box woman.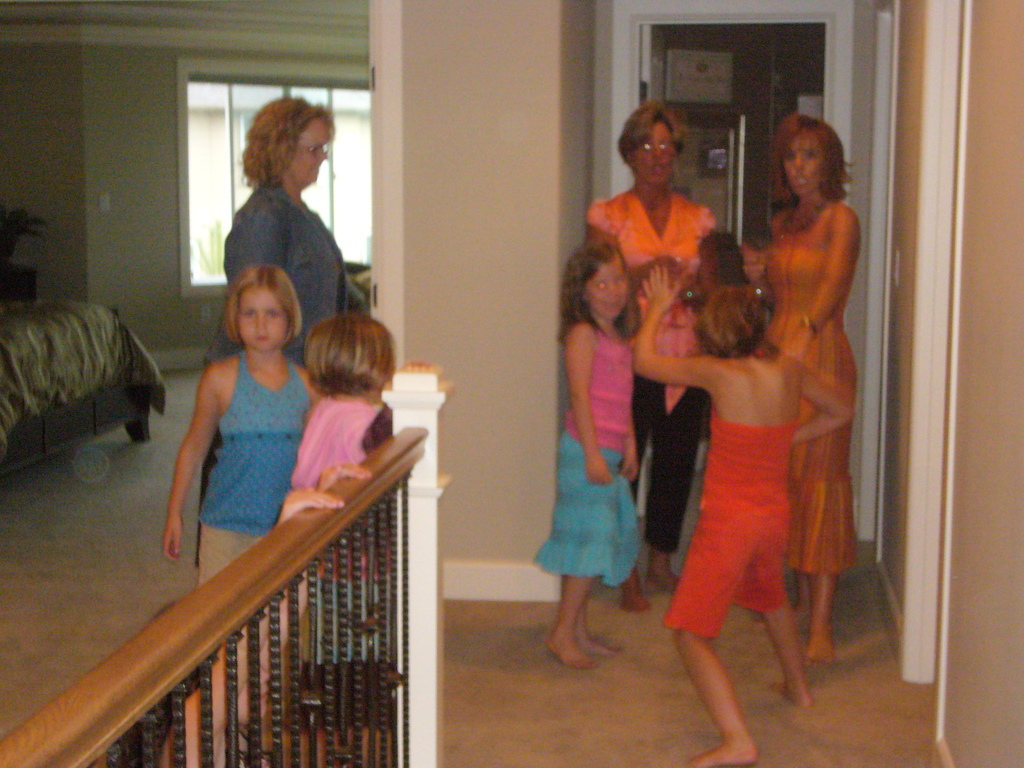
(588,99,719,613).
